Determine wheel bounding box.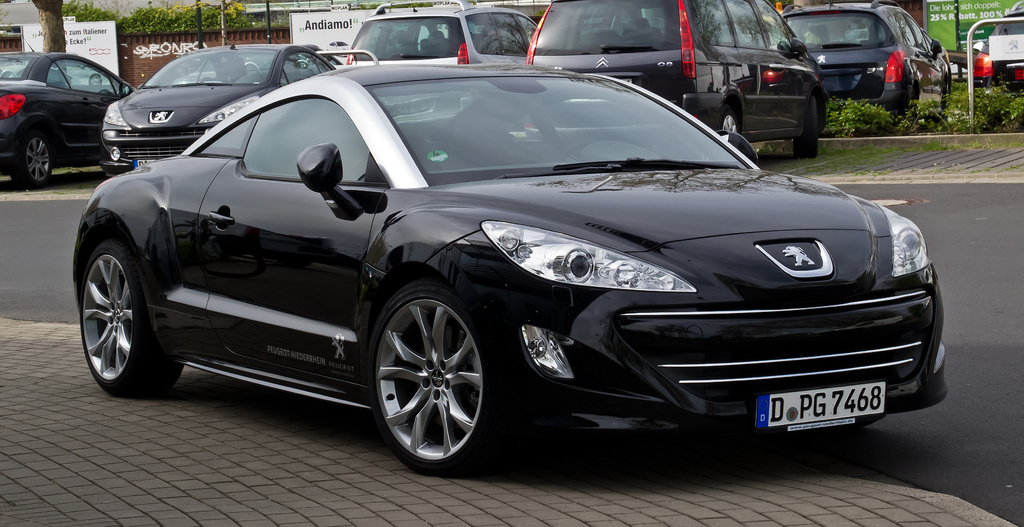
Determined: 717/107/740/131.
